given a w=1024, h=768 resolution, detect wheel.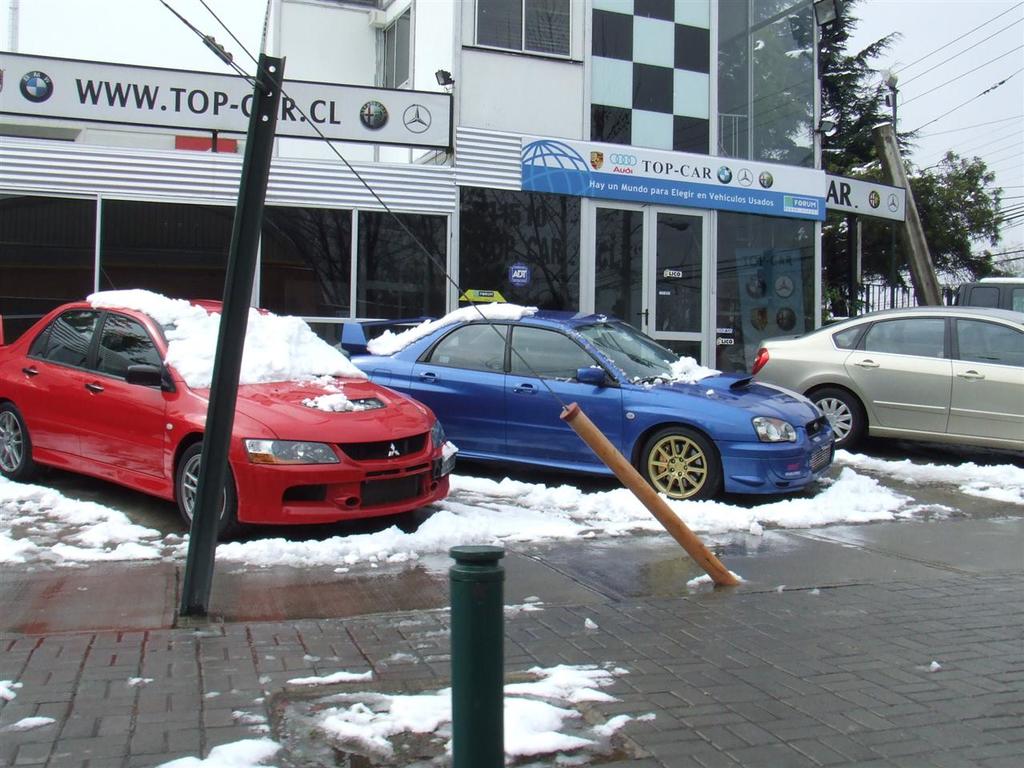
bbox=(806, 382, 866, 454).
